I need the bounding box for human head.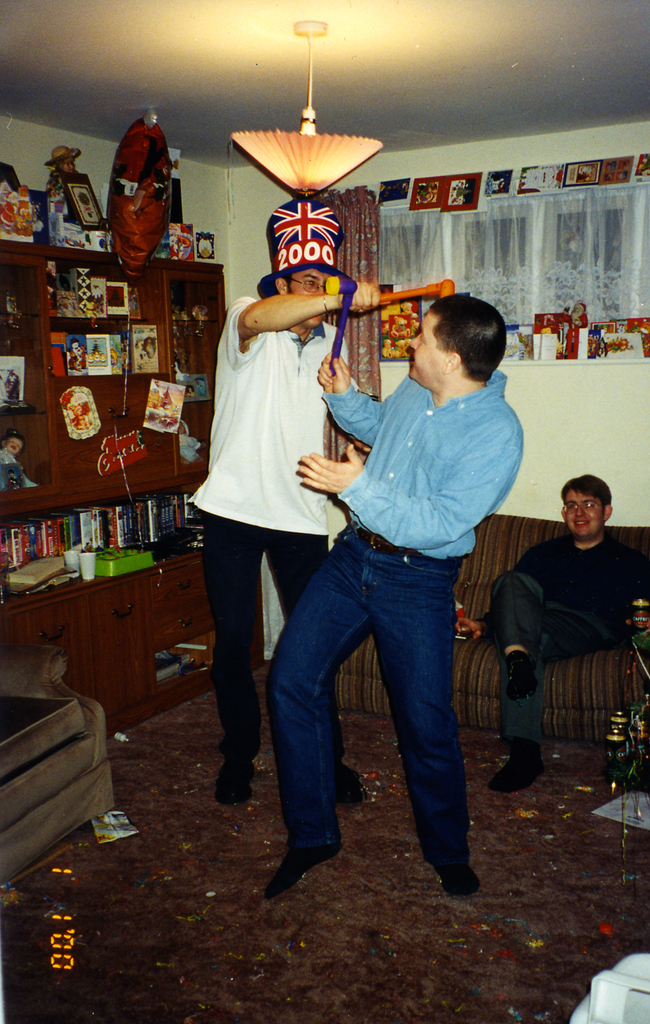
Here it is: 255, 202, 357, 335.
